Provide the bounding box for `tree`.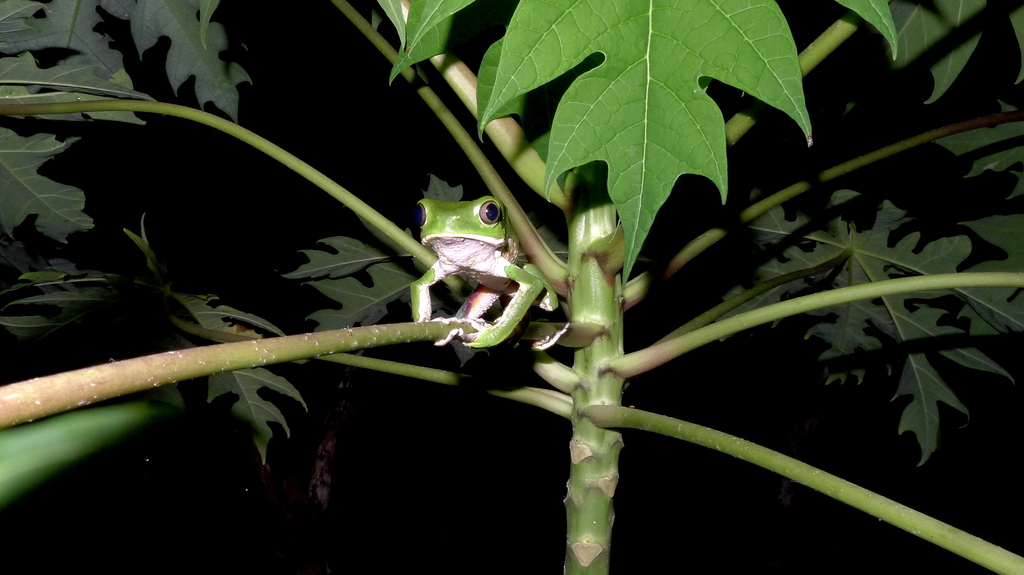
detection(0, 0, 1023, 574).
